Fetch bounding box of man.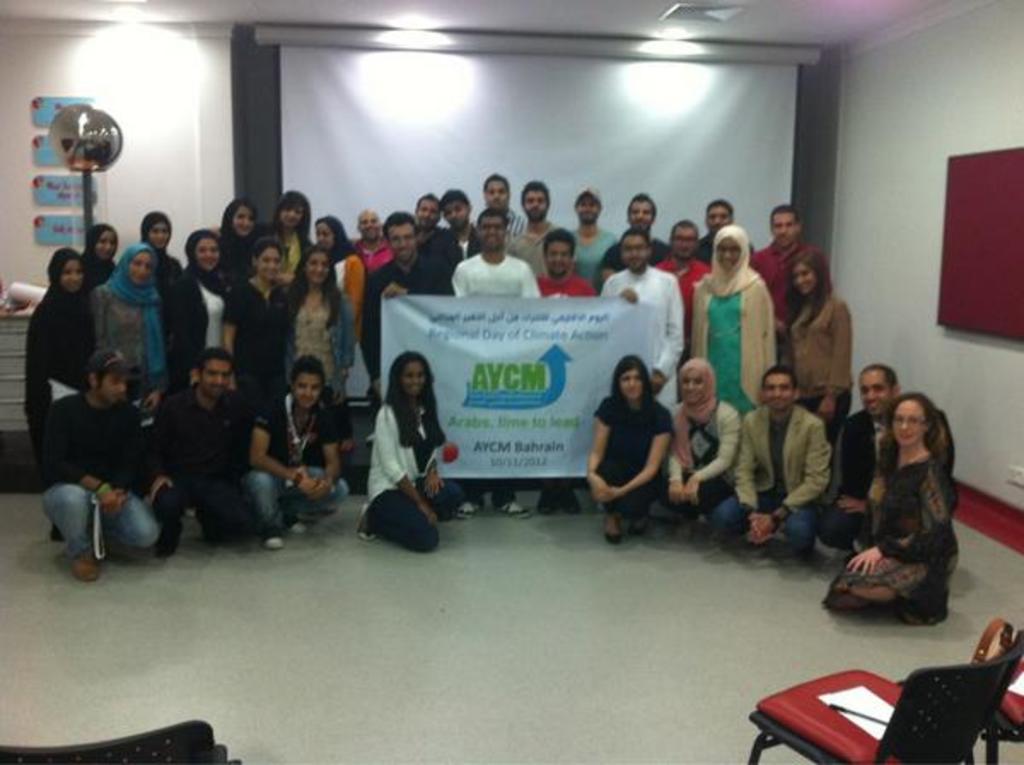
Bbox: (x1=809, y1=371, x2=964, y2=555).
